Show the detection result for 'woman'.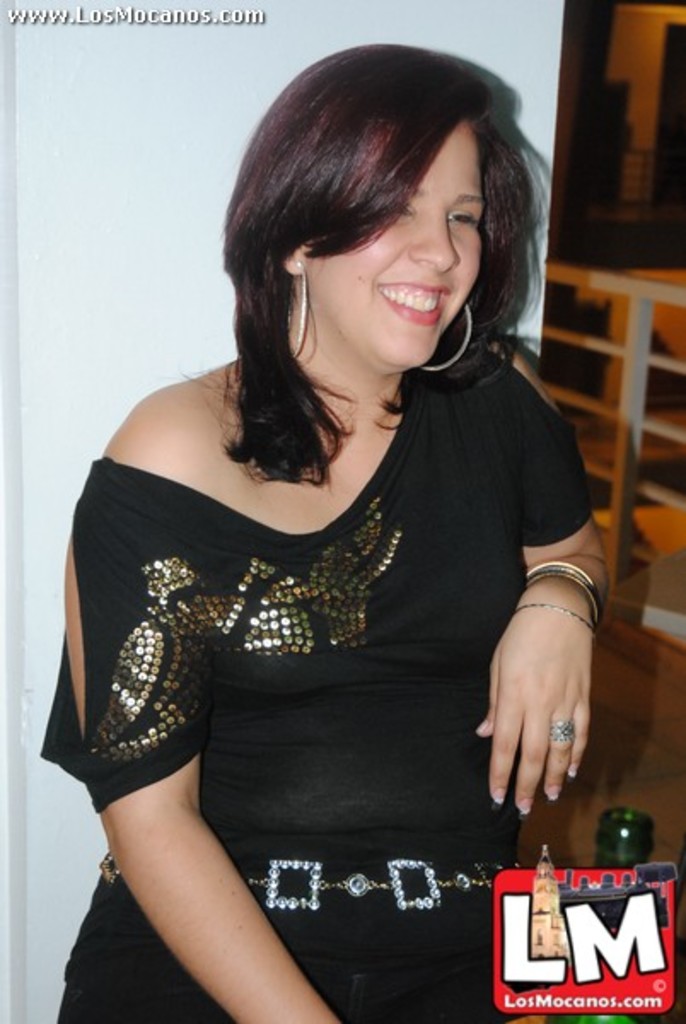
region(34, 39, 630, 1010).
